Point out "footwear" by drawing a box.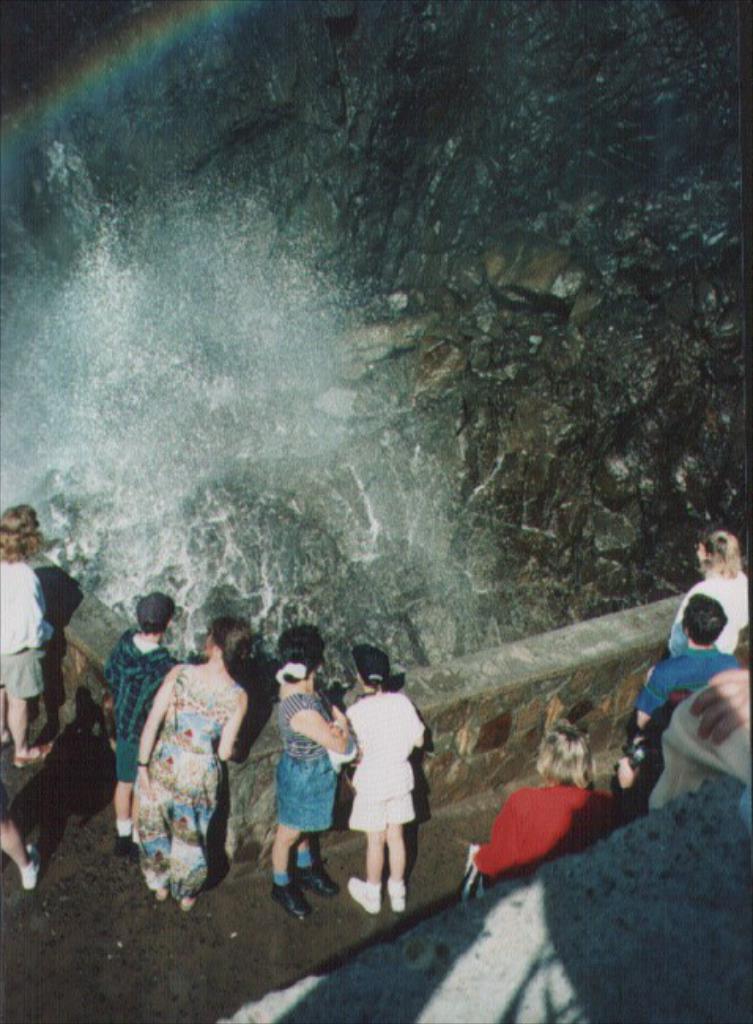
pyautogui.locateOnScreen(345, 871, 381, 915).
